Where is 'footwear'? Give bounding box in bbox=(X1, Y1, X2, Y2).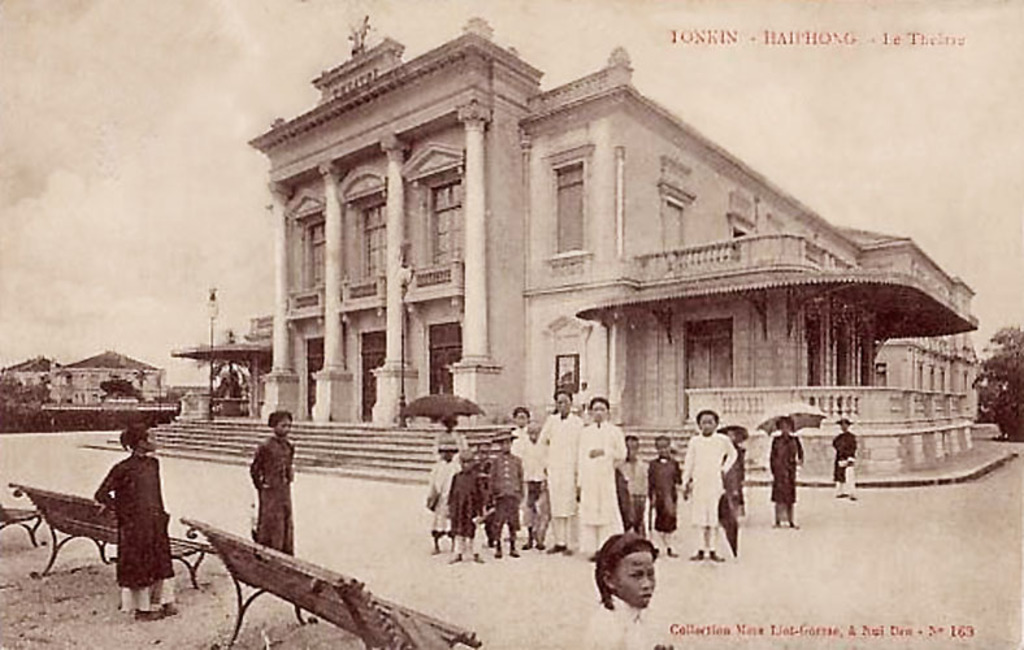
bbox=(162, 597, 183, 614).
